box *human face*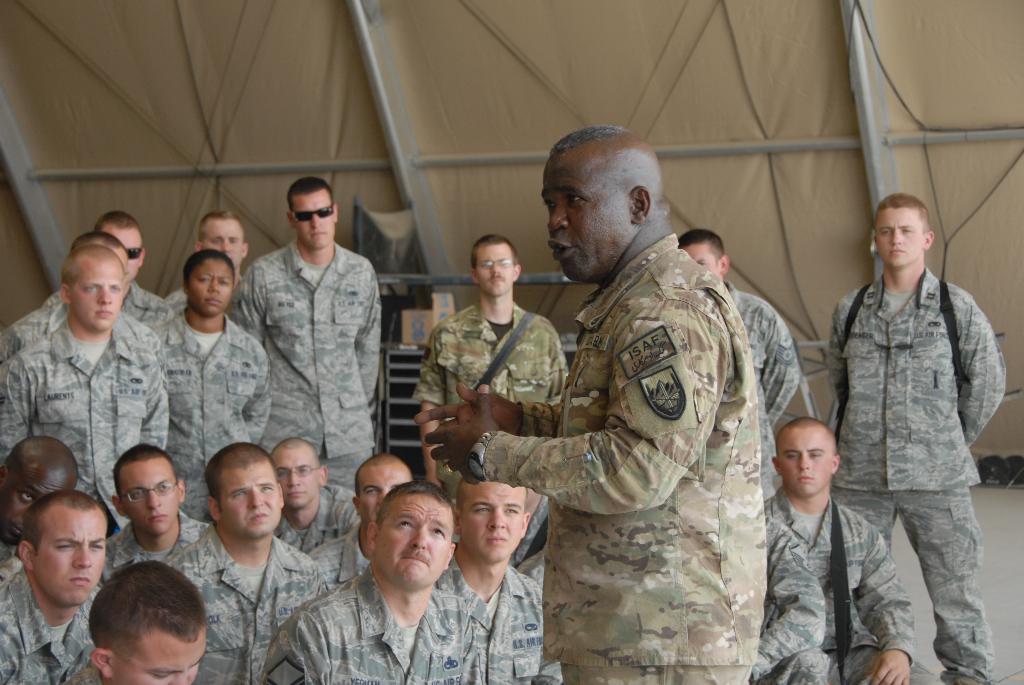
locate(464, 477, 523, 558)
